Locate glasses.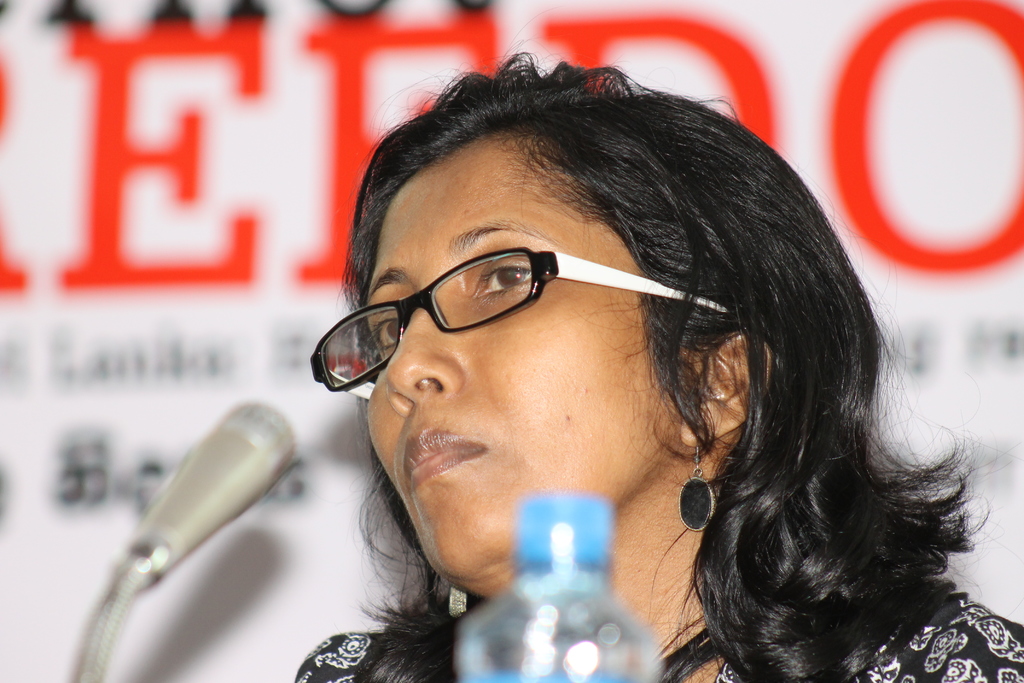
Bounding box: bbox=[316, 229, 705, 377].
